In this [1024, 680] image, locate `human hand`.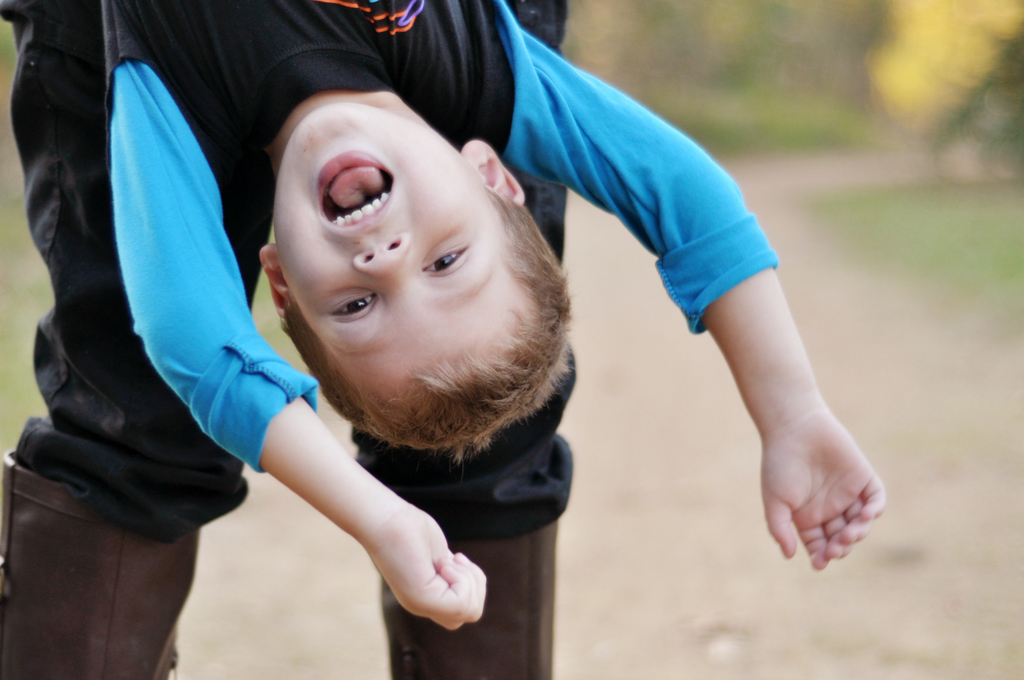
Bounding box: (x1=363, y1=501, x2=485, y2=635).
